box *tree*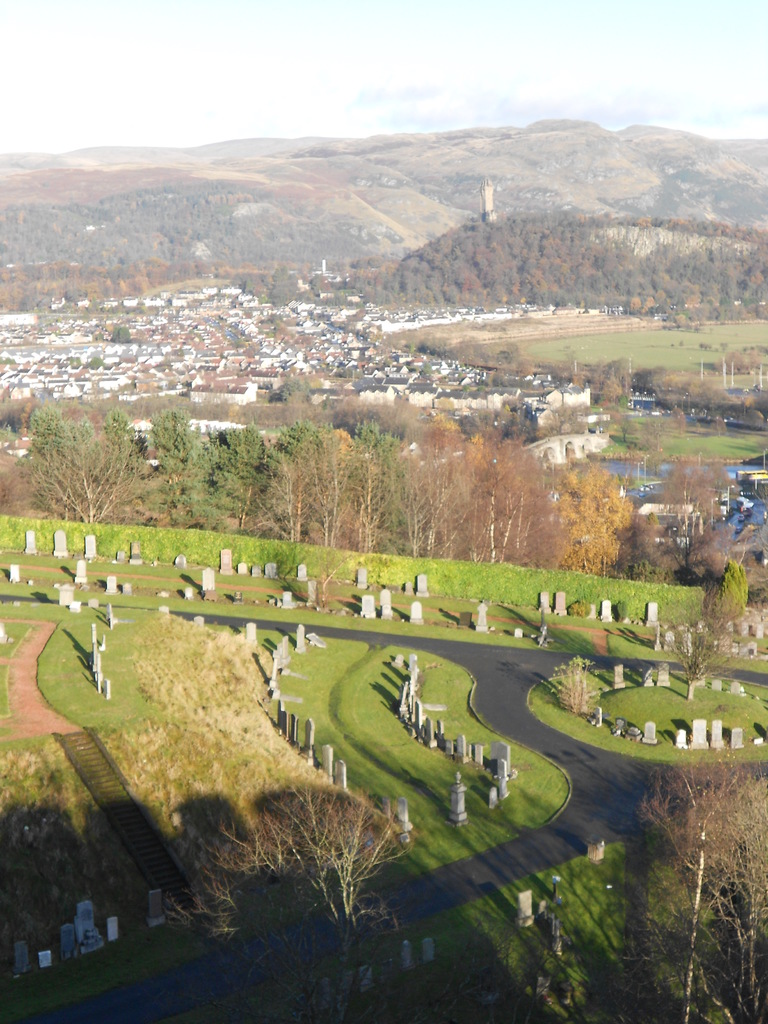
{"left": 710, "top": 415, "right": 733, "bottom": 437}
